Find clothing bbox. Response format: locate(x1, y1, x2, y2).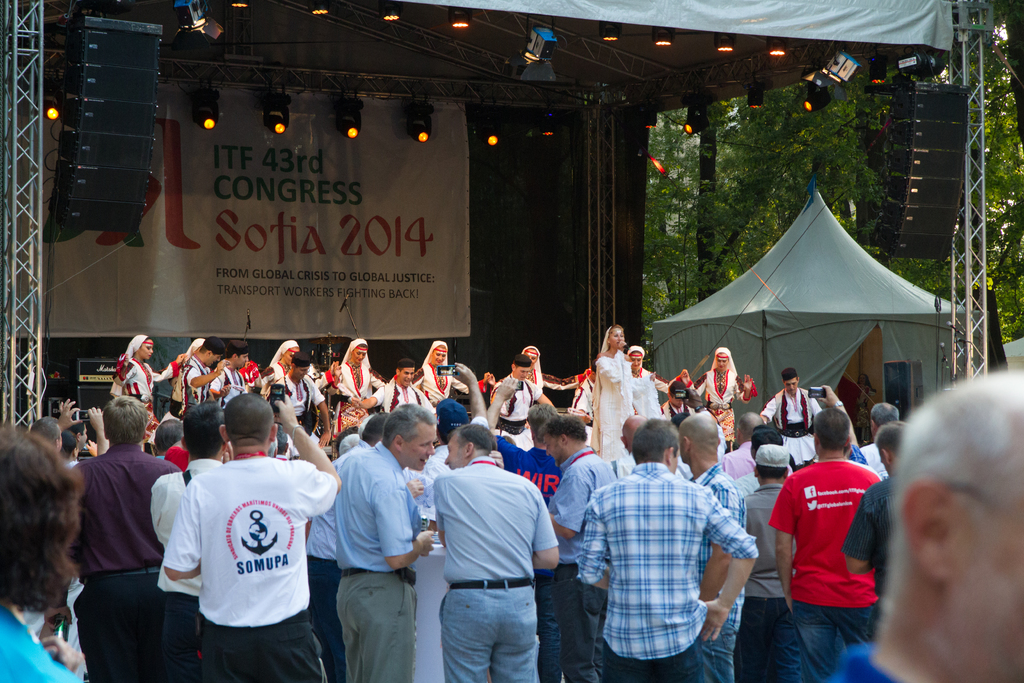
locate(767, 458, 880, 680).
